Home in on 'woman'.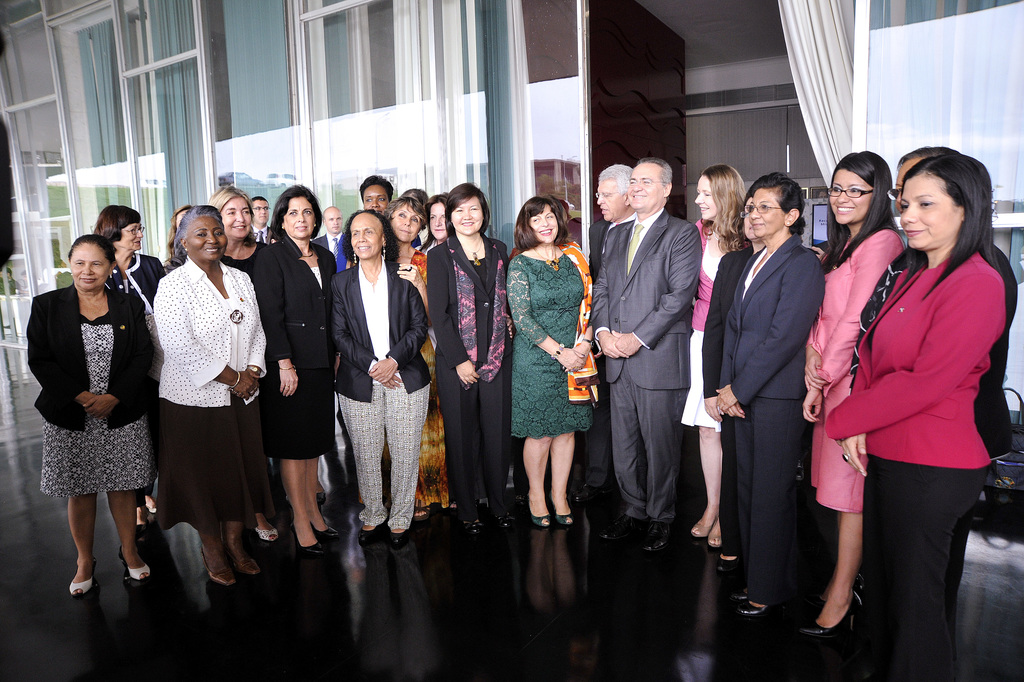
Homed in at 375 198 434 527.
